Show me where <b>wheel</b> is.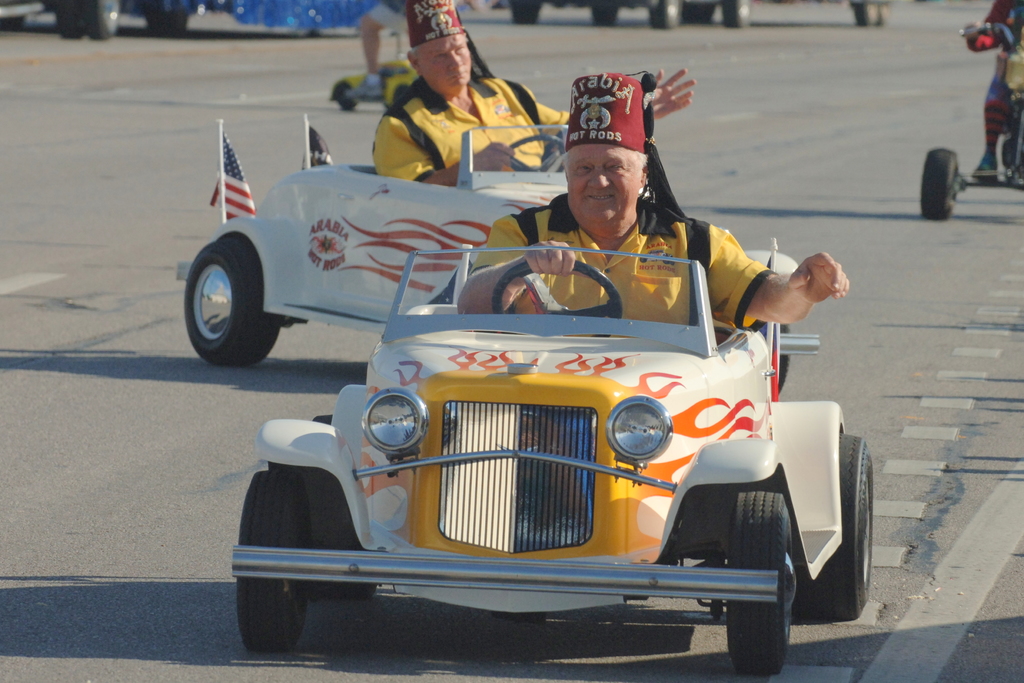
<b>wheel</b> is at (854, 0, 873, 27).
